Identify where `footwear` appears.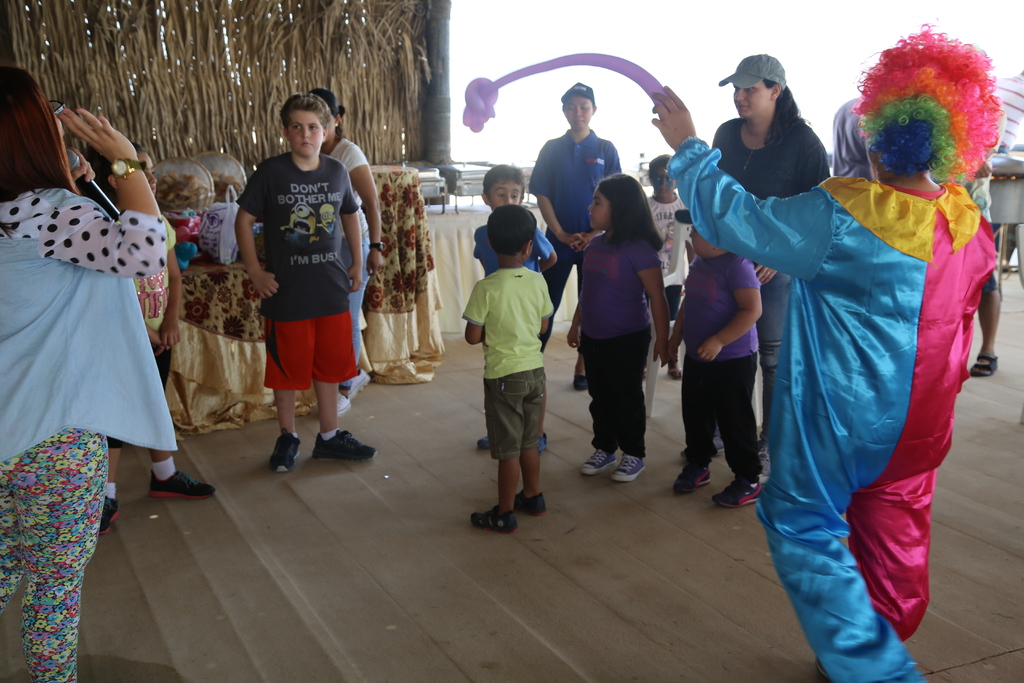
Appears at [314, 426, 374, 457].
